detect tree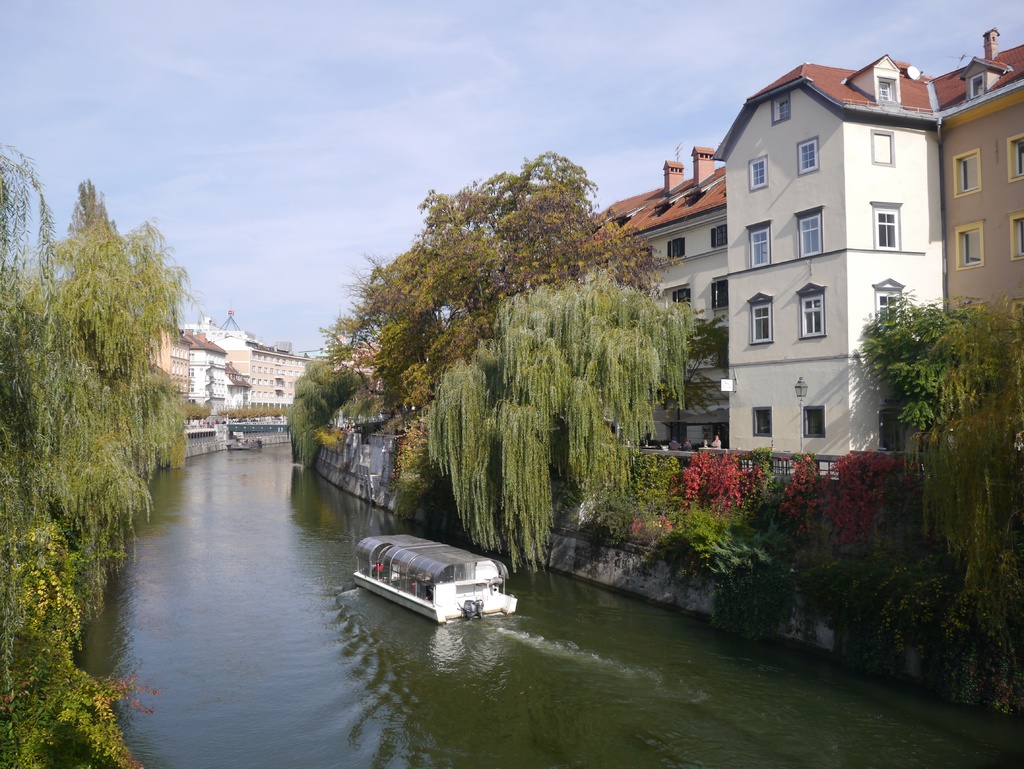
x1=854 y1=290 x2=1002 y2=447
